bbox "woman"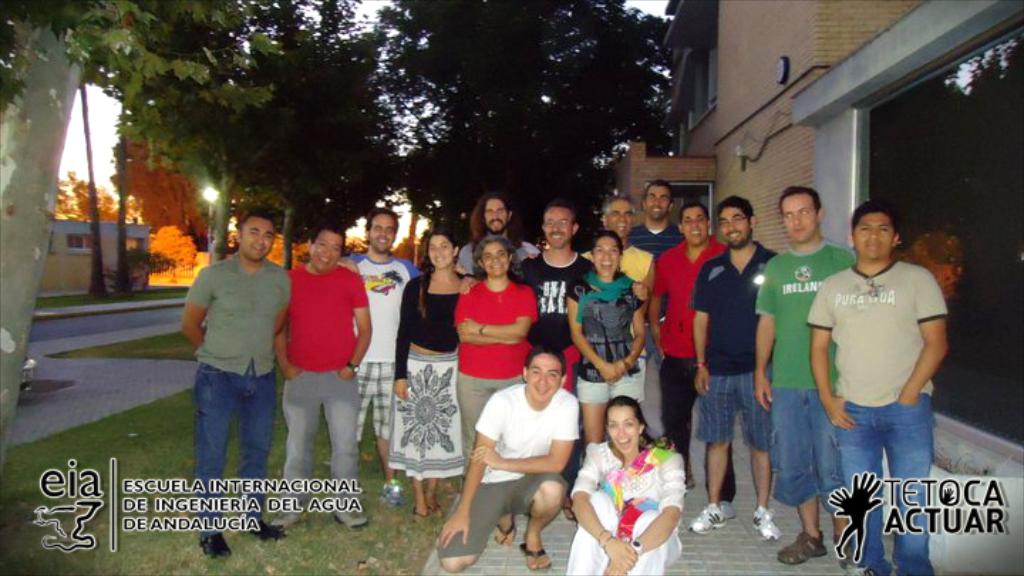
left=569, top=229, right=646, bottom=454
